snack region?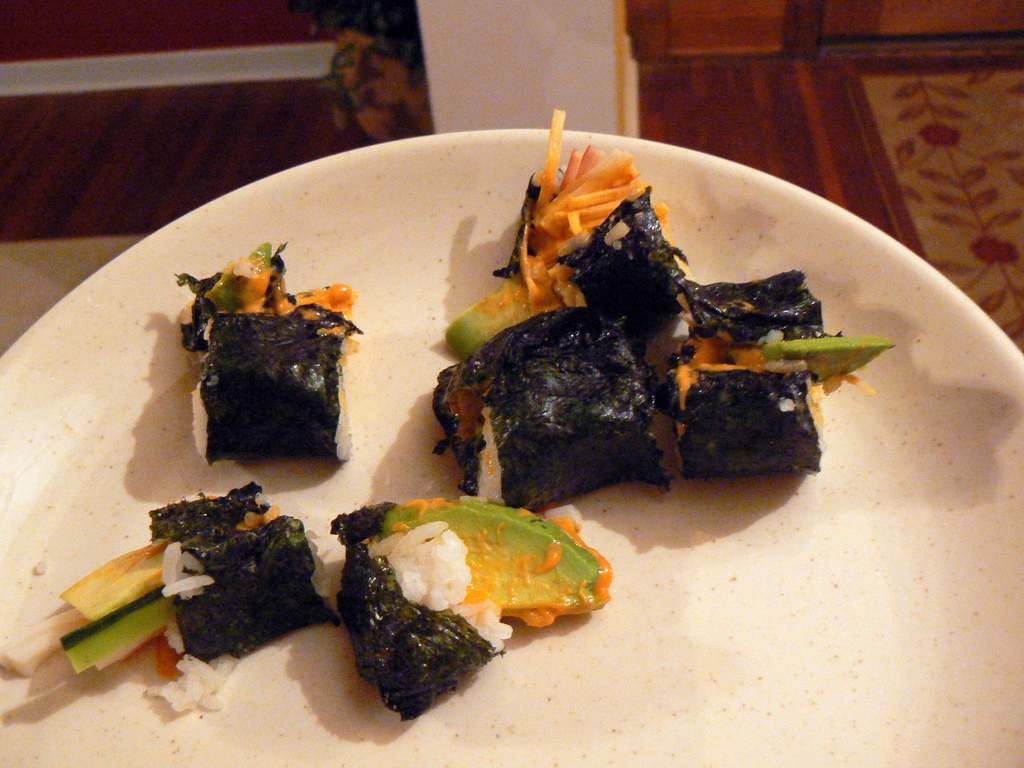
box=[52, 512, 345, 660]
